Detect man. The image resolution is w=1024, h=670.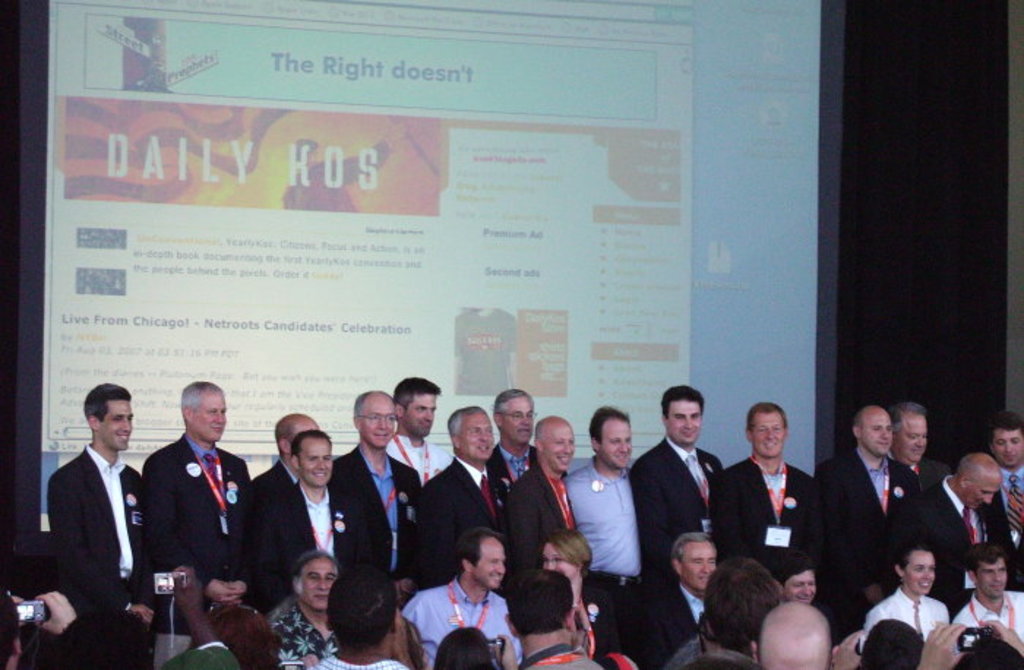
859,546,954,654.
